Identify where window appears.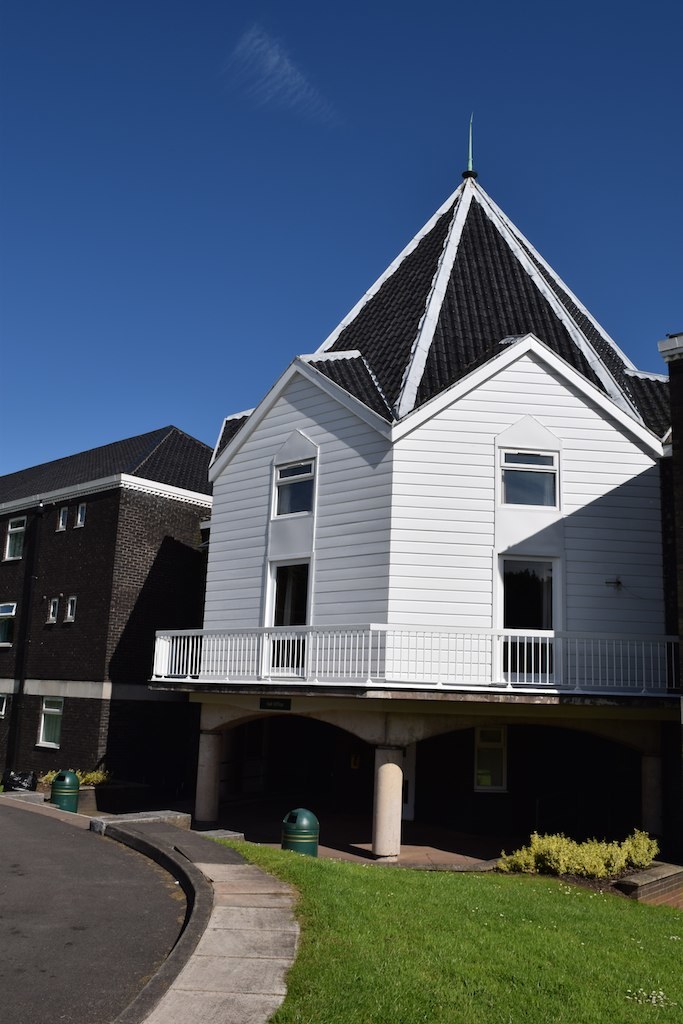
Appears at <region>0, 689, 6, 724</region>.
